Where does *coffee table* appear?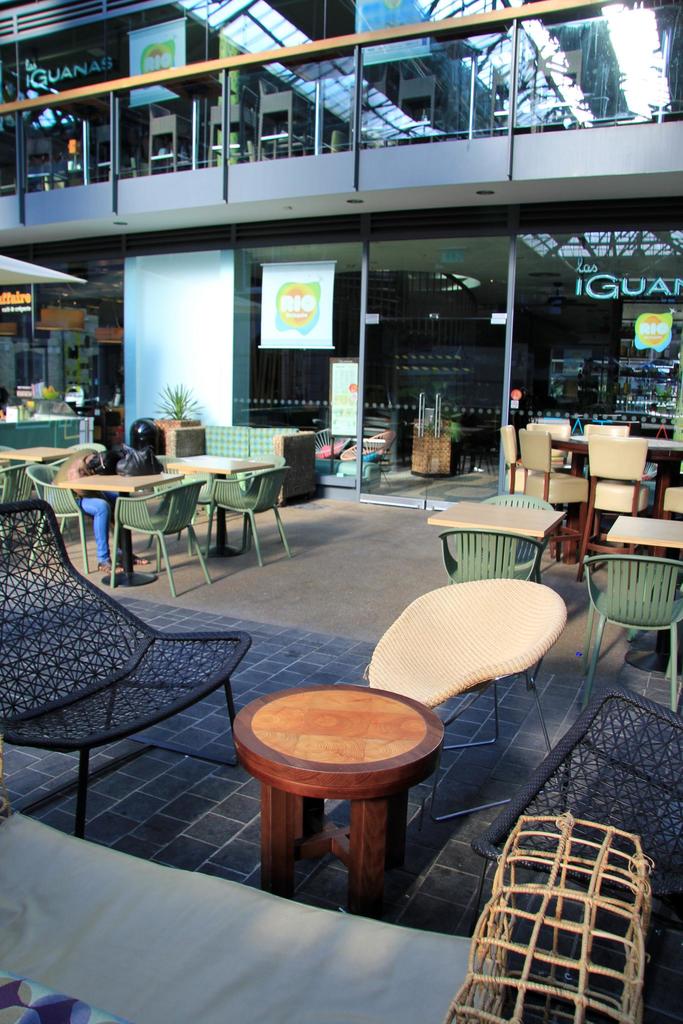
Appears at 57 464 190 581.
